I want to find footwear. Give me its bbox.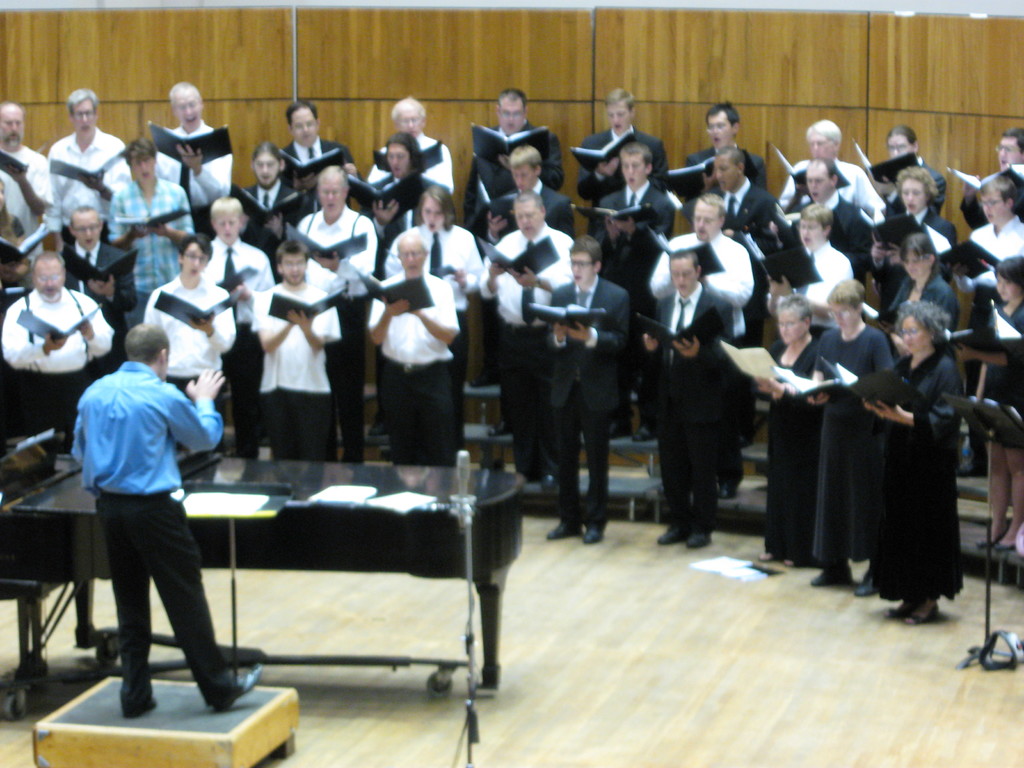
[left=856, top=572, right=878, bottom=595].
